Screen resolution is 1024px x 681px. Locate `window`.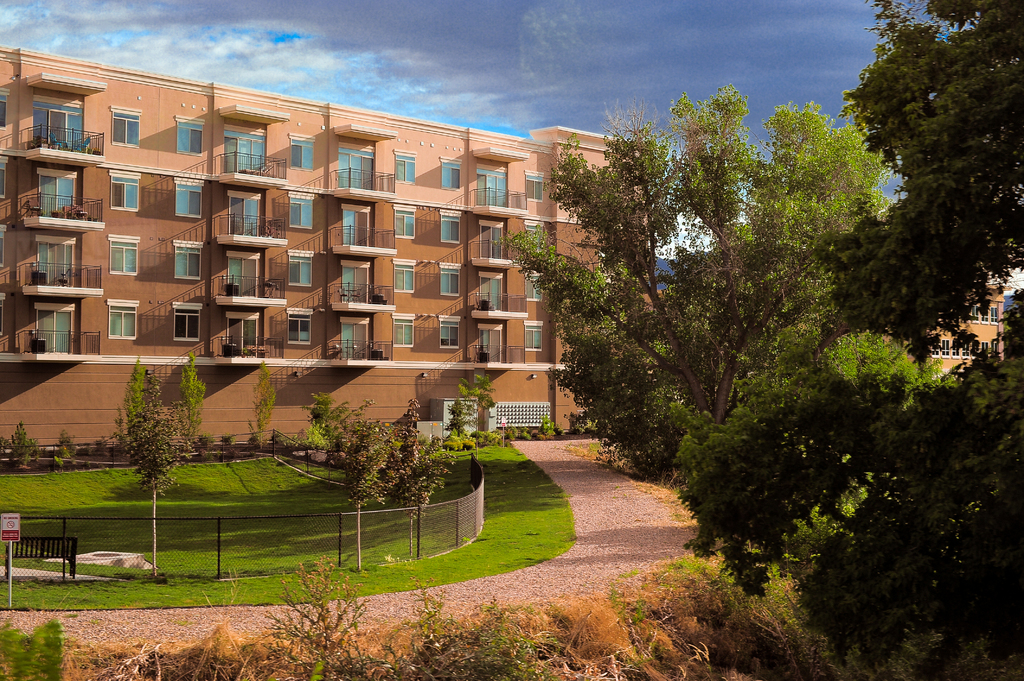
Rect(289, 193, 315, 232).
